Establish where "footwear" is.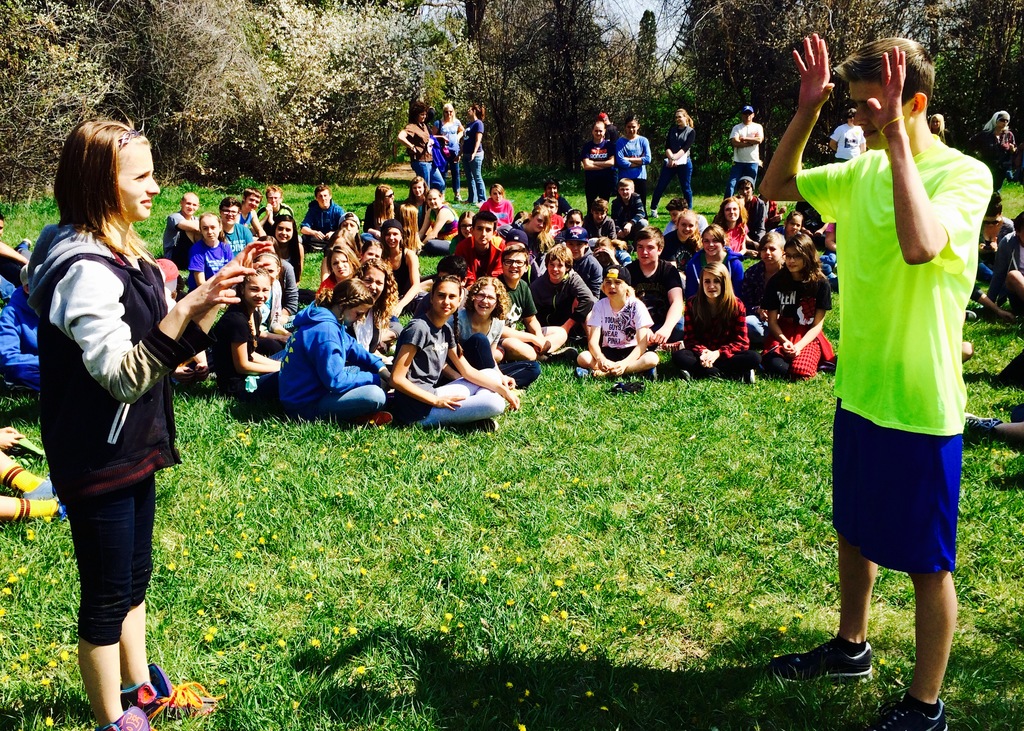
Established at select_region(609, 383, 639, 397).
